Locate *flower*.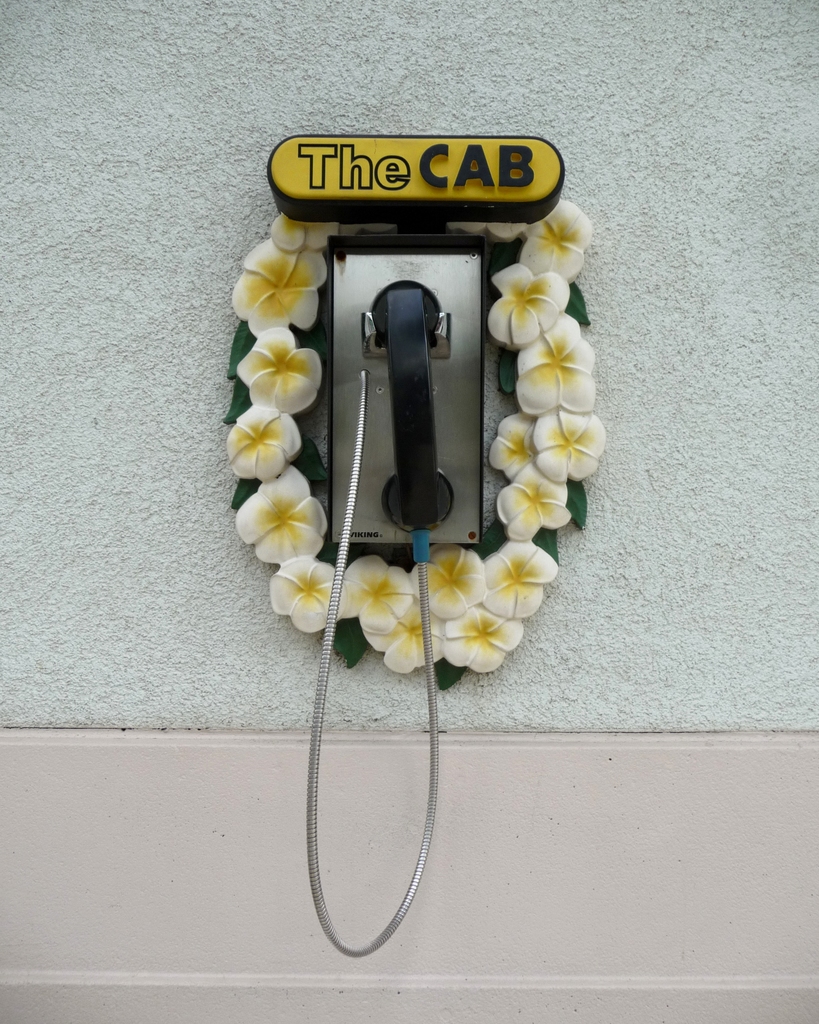
Bounding box: 229,399,293,478.
